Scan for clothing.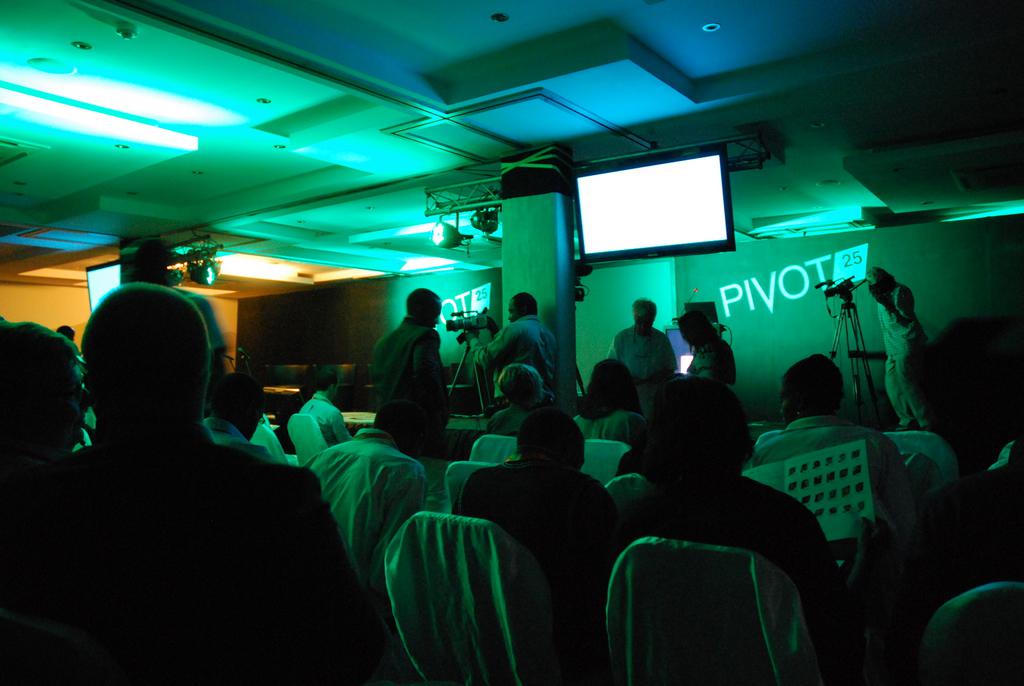
Scan result: <region>750, 413, 913, 545</region>.
